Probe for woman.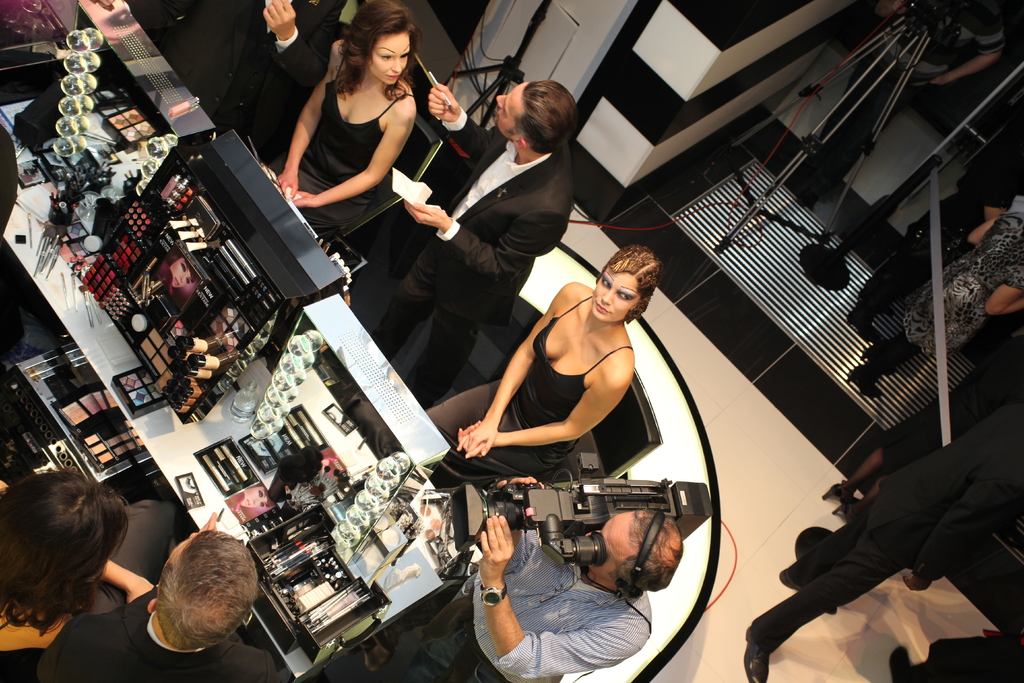
Probe result: x1=426 y1=240 x2=661 y2=488.
